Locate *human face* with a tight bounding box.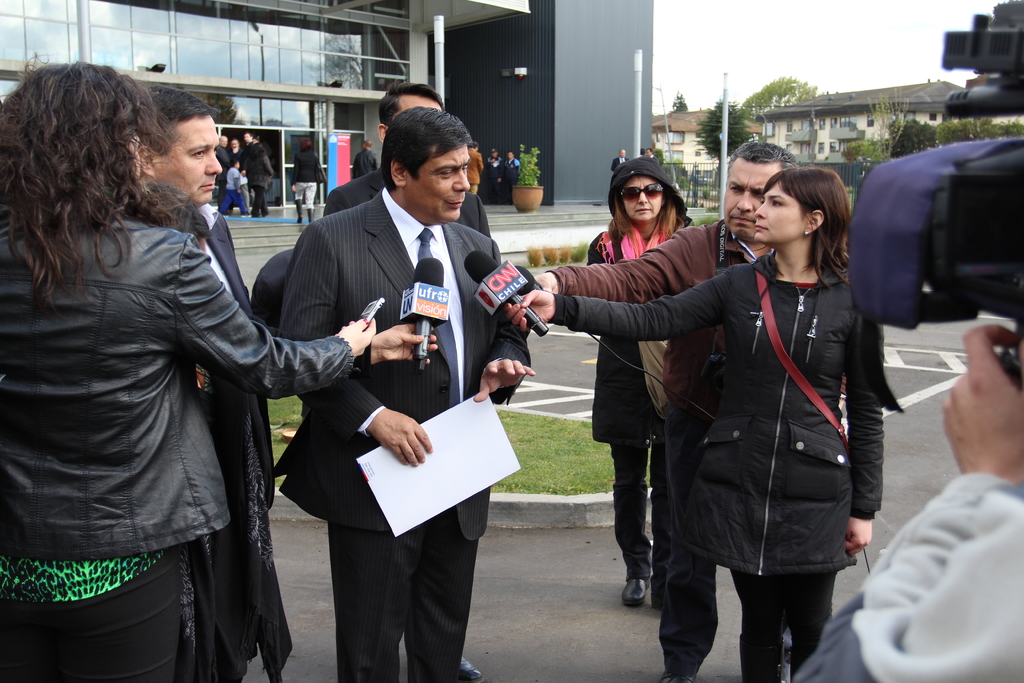
l=621, t=175, r=663, b=222.
